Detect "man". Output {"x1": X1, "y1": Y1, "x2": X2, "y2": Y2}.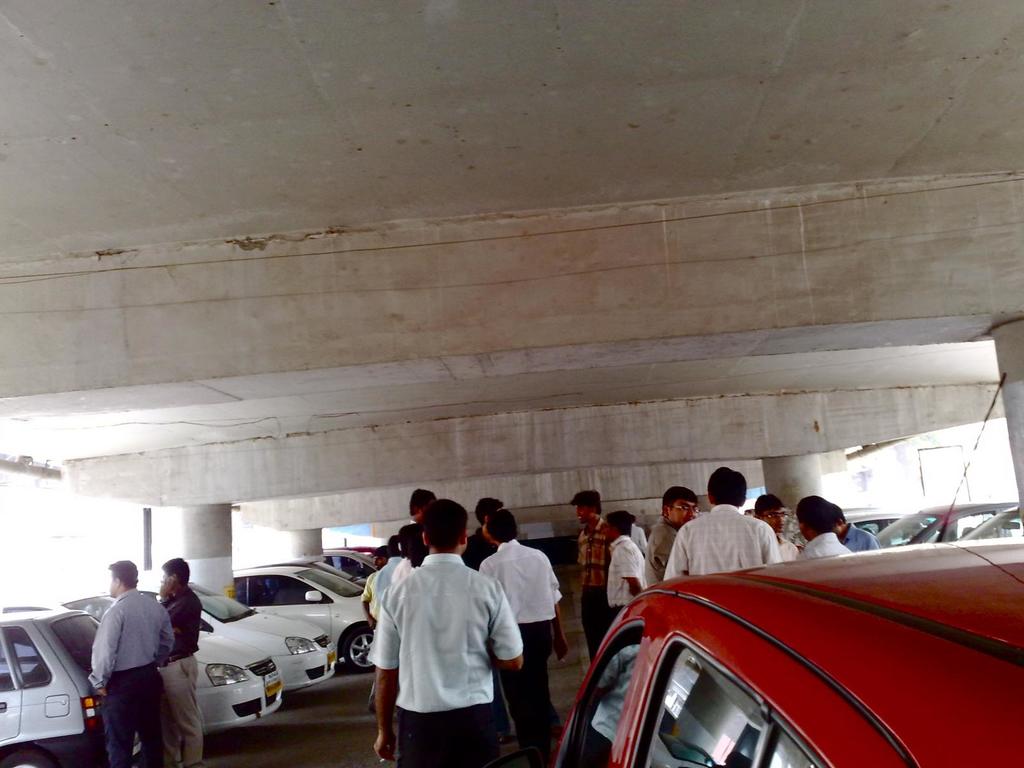
{"x1": 84, "y1": 558, "x2": 175, "y2": 767}.
